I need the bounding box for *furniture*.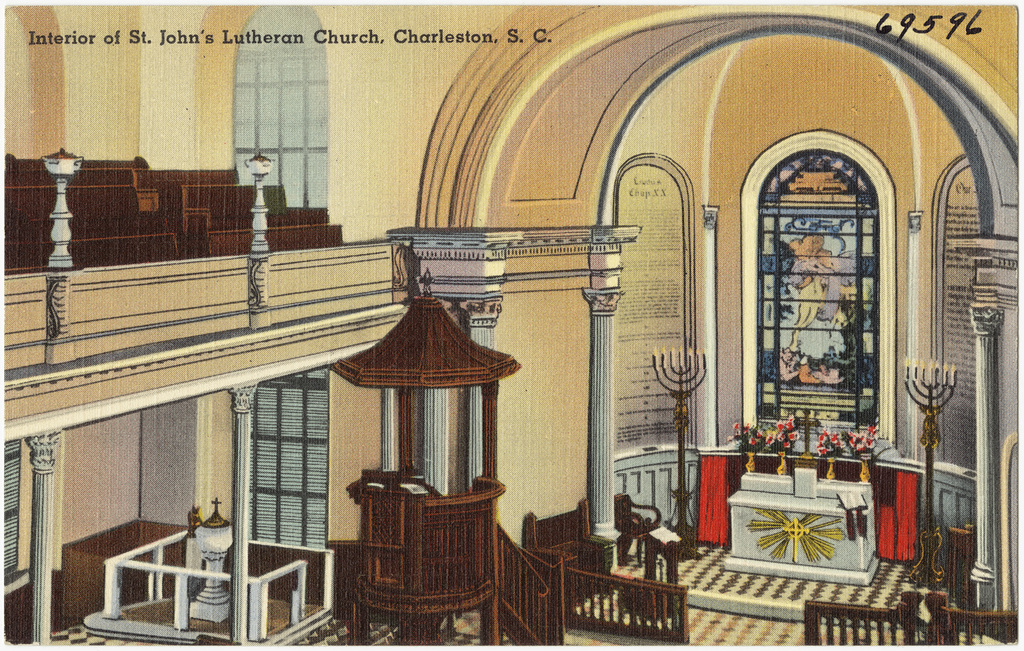
Here it is: [x1=525, y1=500, x2=600, y2=605].
